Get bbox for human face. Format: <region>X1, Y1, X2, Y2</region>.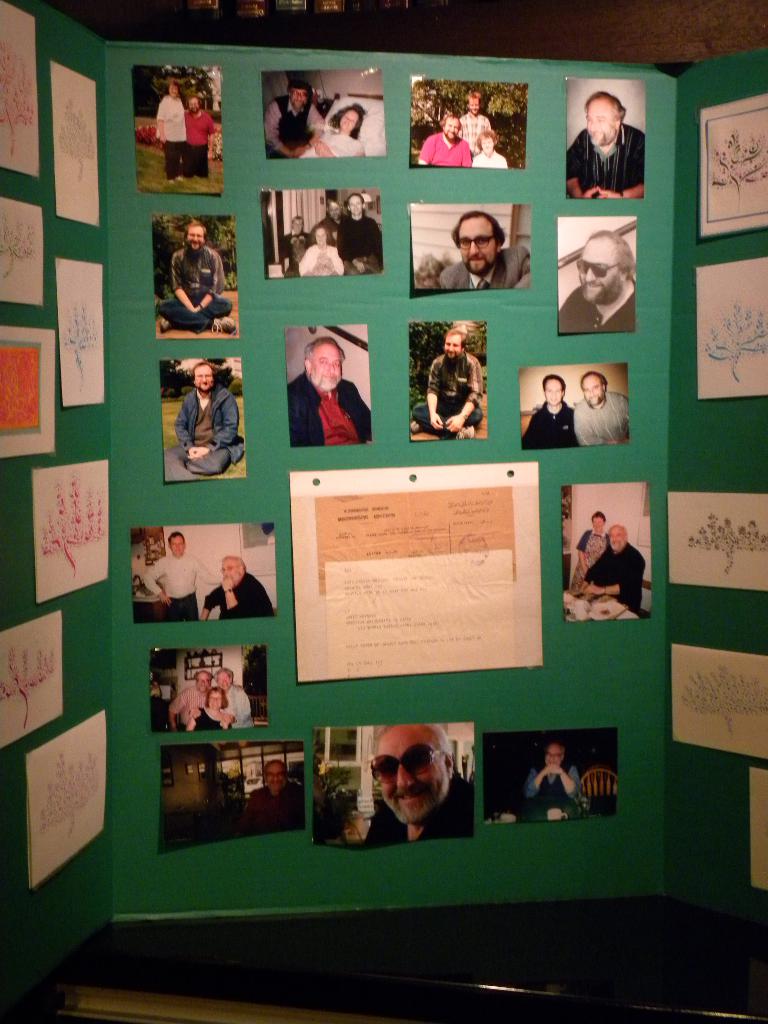
<region>340, 109, 359, 130</region>.
